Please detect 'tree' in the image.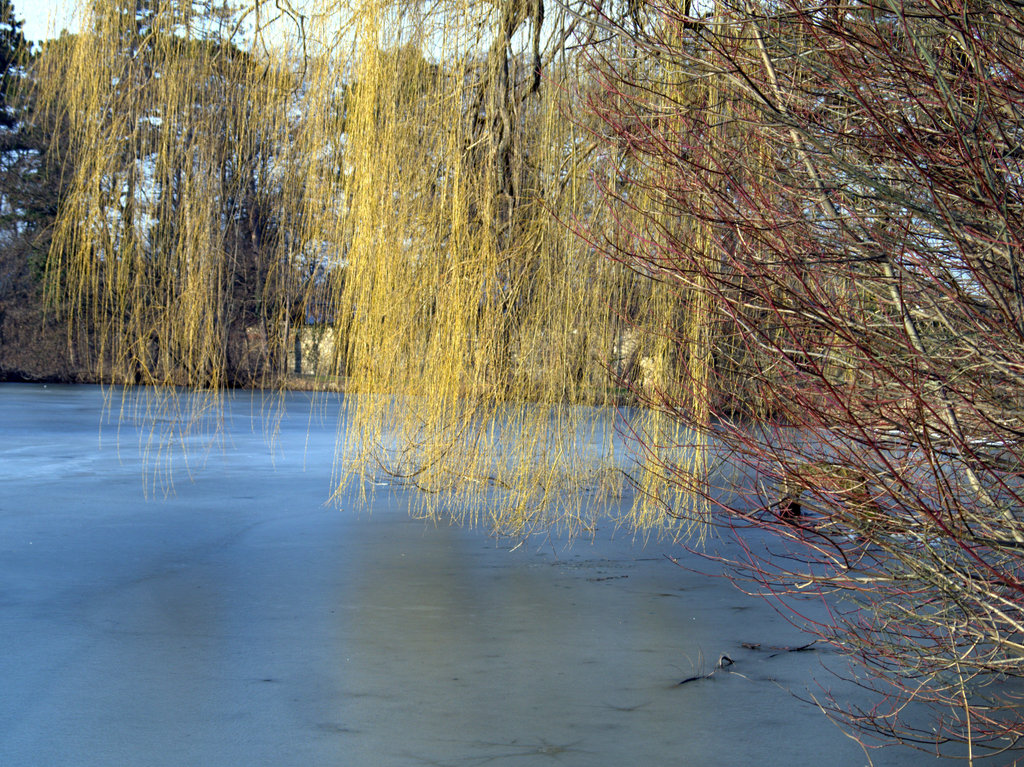
x1=8, y1=0, x2=786, y2=522.
